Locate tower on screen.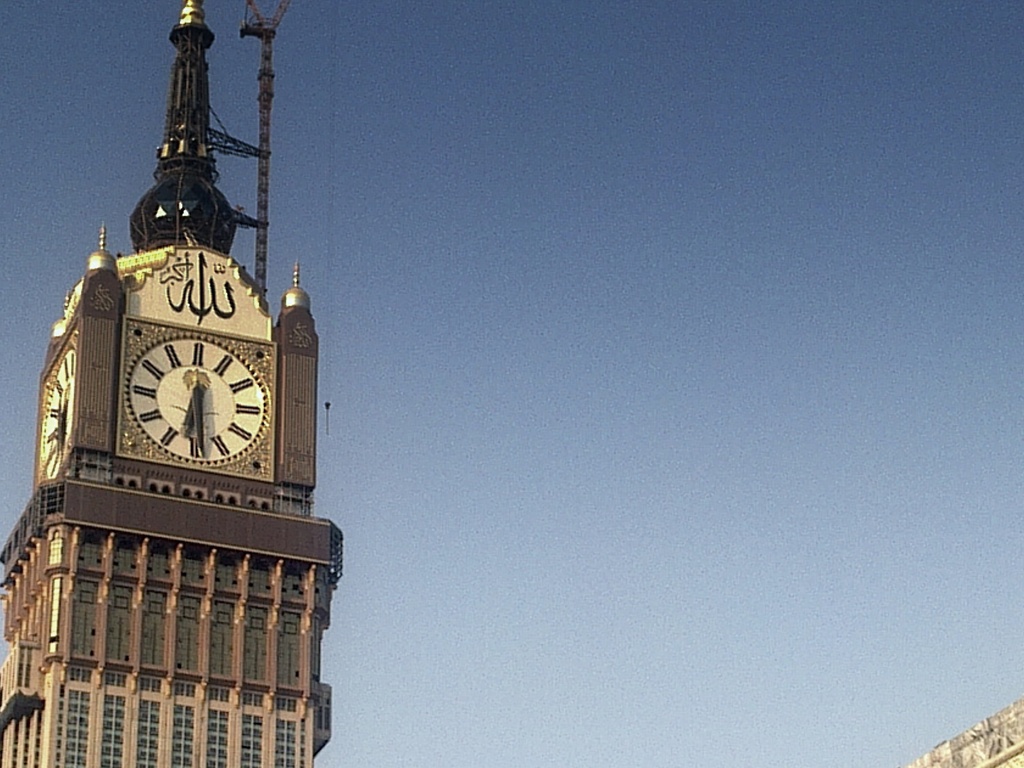
On screen at bbox=[30, 27, 389, 767].
